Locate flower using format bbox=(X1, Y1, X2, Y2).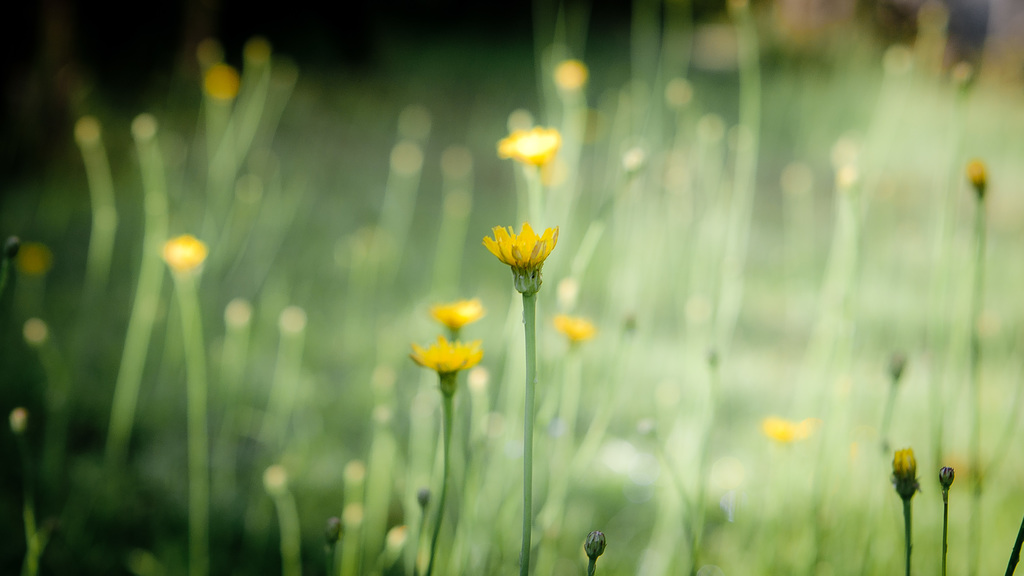
bbox=(771, 419, 813, 440).
